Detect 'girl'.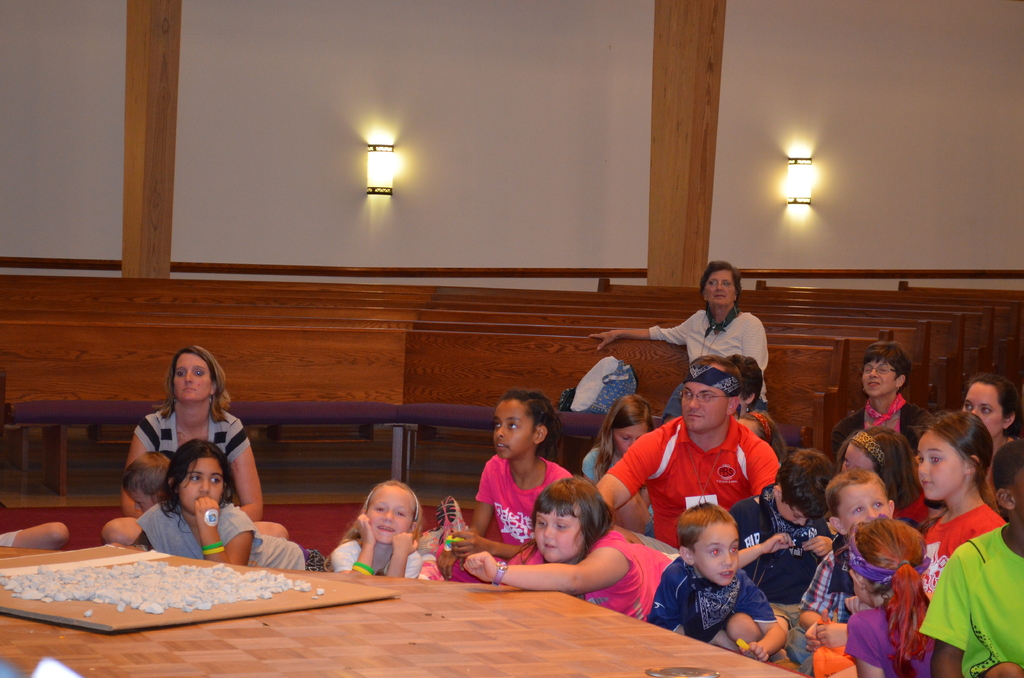
Detected at x1=131, y1=437, x2=253, y2=570.
